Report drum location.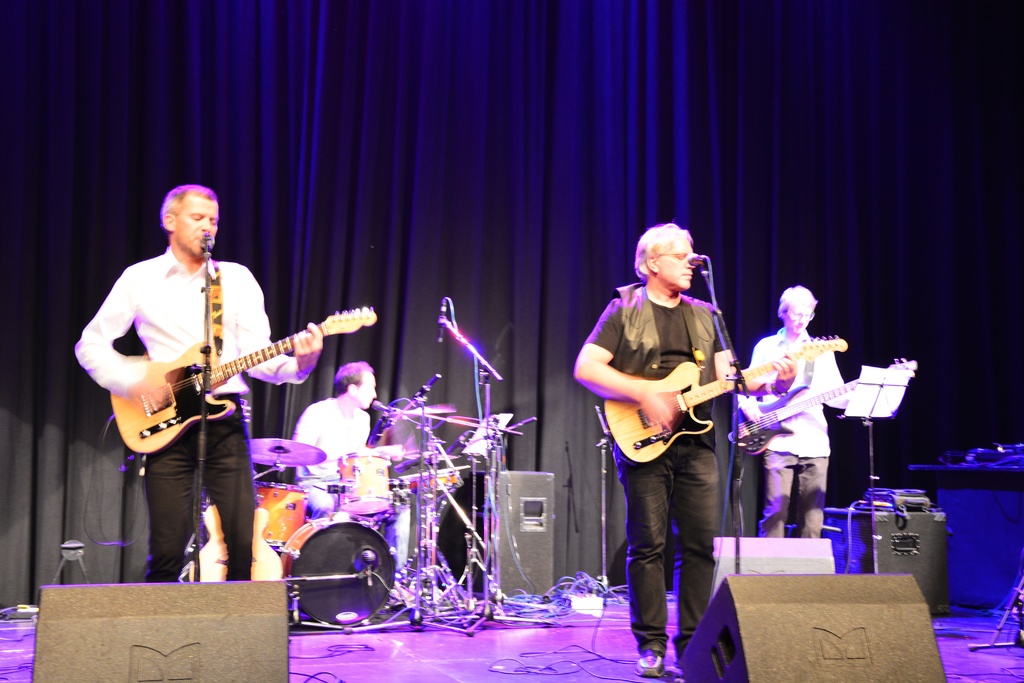
Report: x1=262, y1=498, x2=413, y2=628.
